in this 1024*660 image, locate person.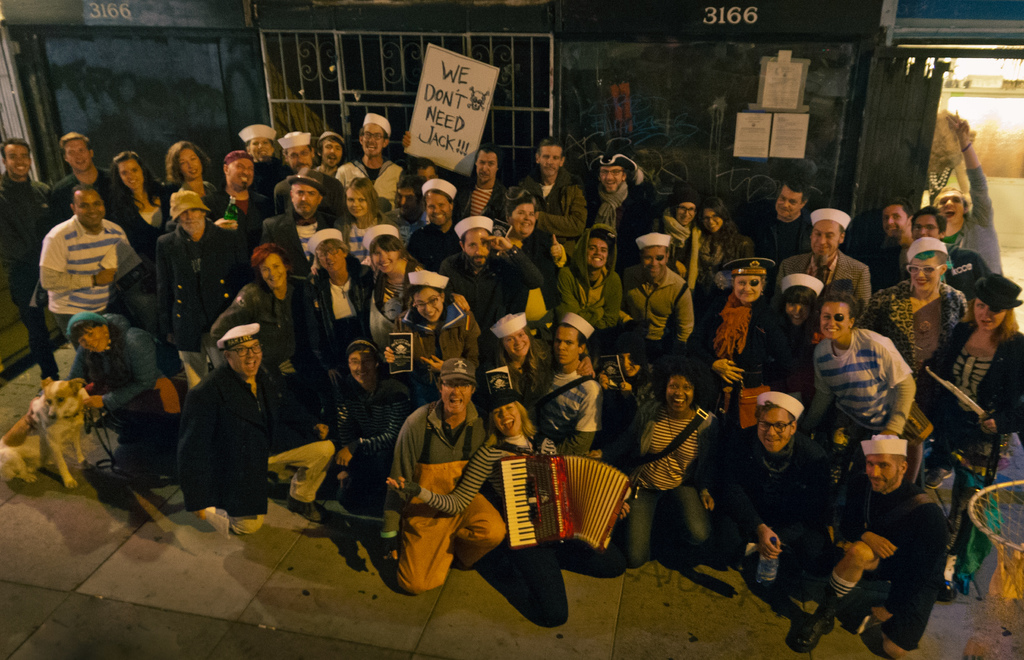
Bounding box: <bbox>865, 192, 915, 276</bbox>.
